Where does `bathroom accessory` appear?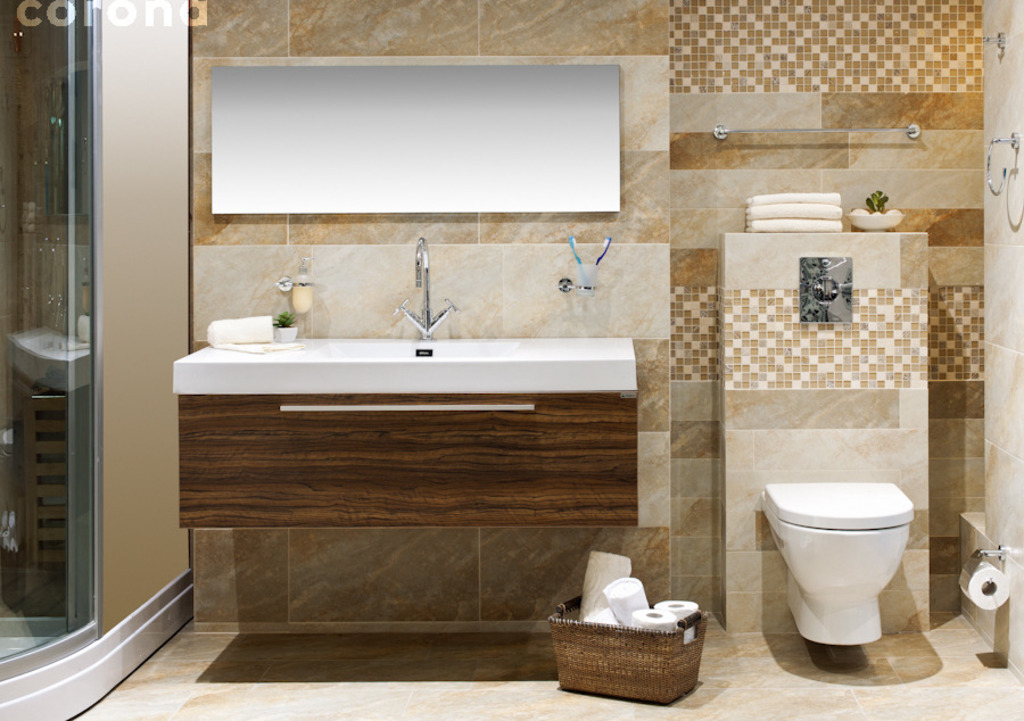
Appears at bbox(396, 227, 456, 338).
